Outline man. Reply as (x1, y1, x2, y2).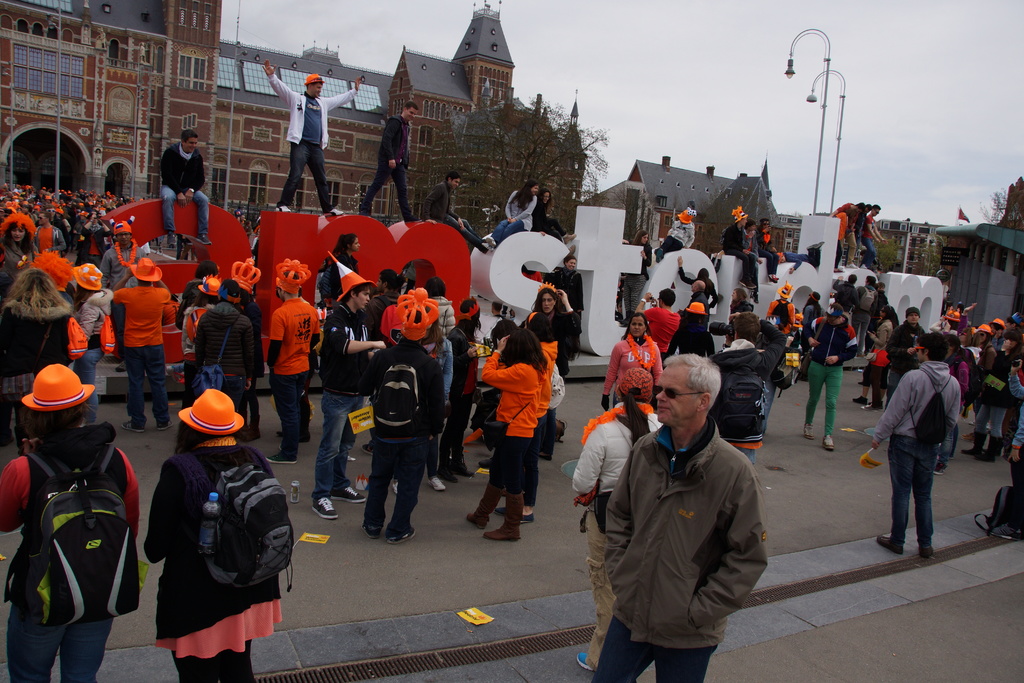
(159, 129, 211, 252).
